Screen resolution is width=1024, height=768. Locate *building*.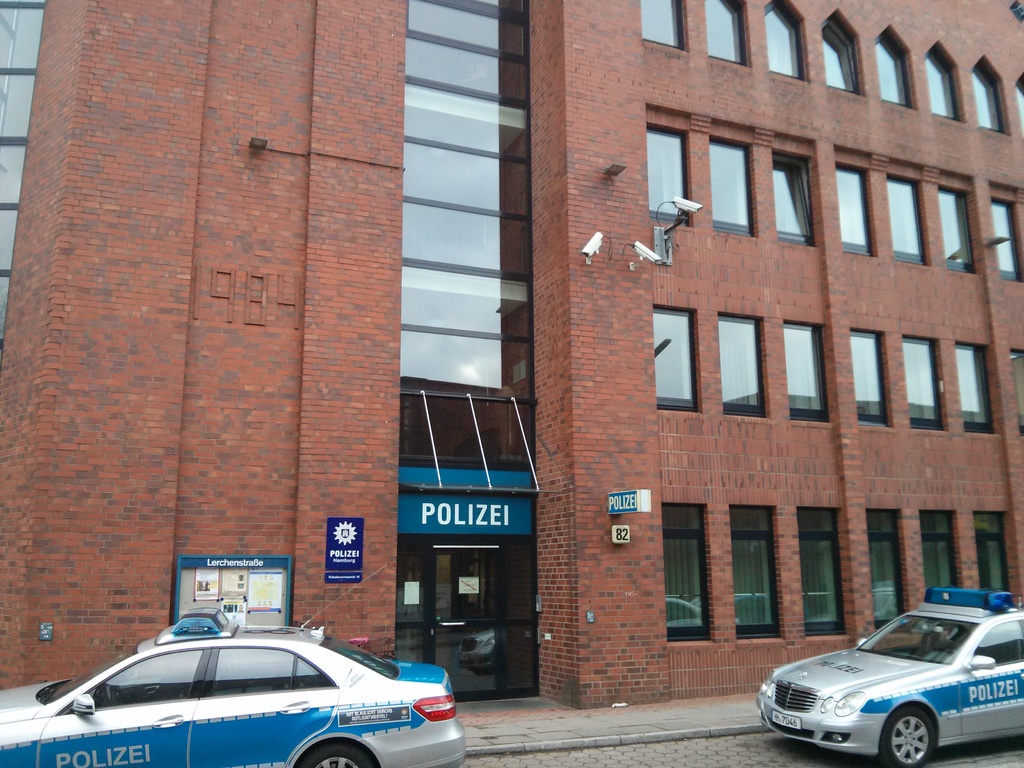
<region>1, 0, 1022, 708</region>.
